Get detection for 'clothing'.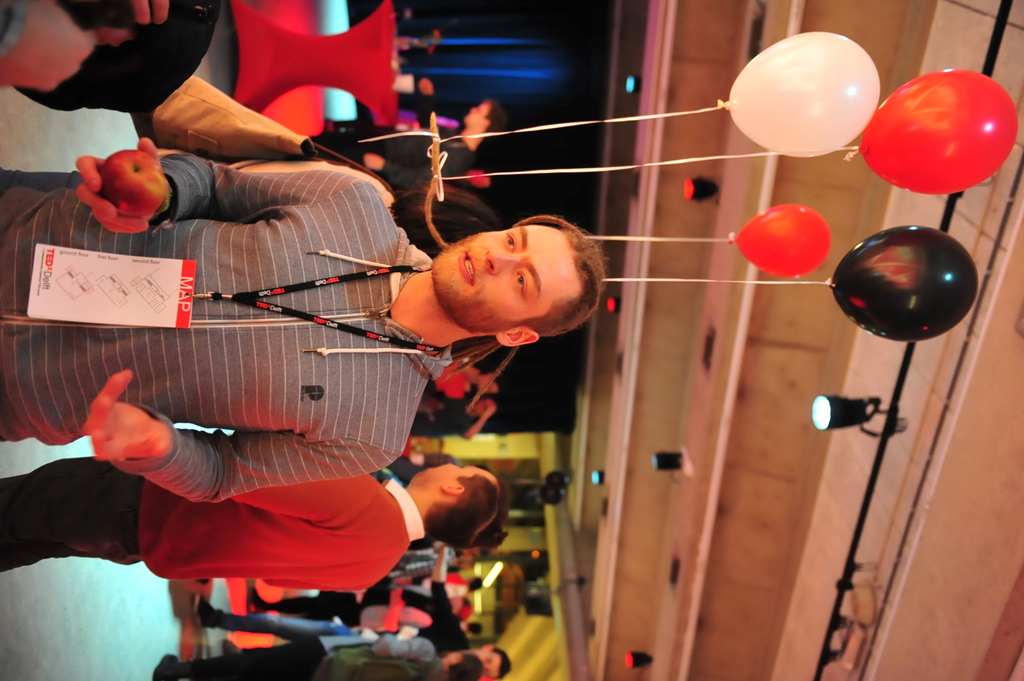
Detection: l=158, t=629, r=442, b=680.
